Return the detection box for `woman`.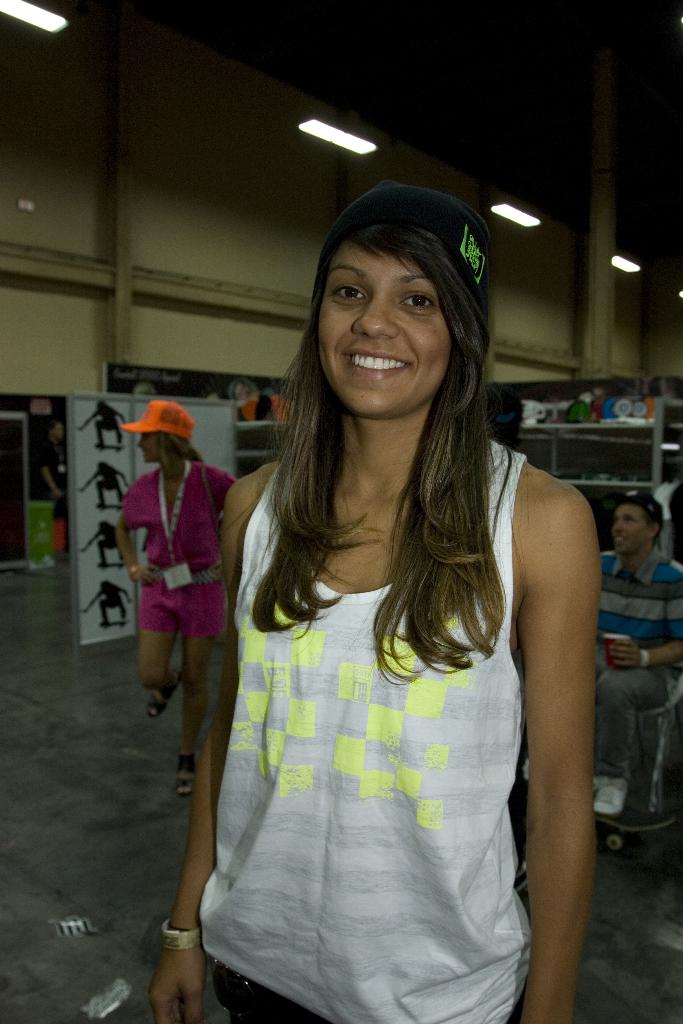
{"x1": 113, "y1": 396, "x2": 245, "y2": 795}.
